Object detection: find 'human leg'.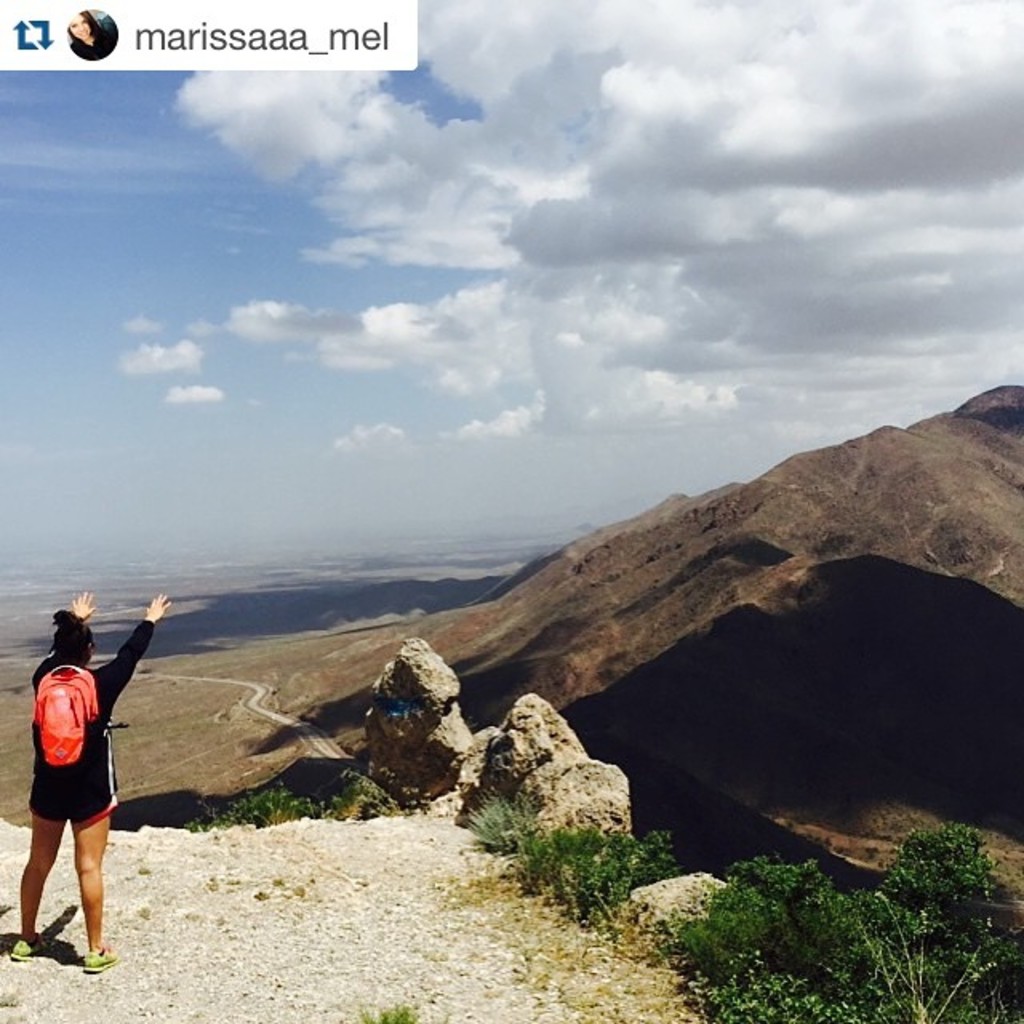
bbox=(66, 765, 112, 976).
